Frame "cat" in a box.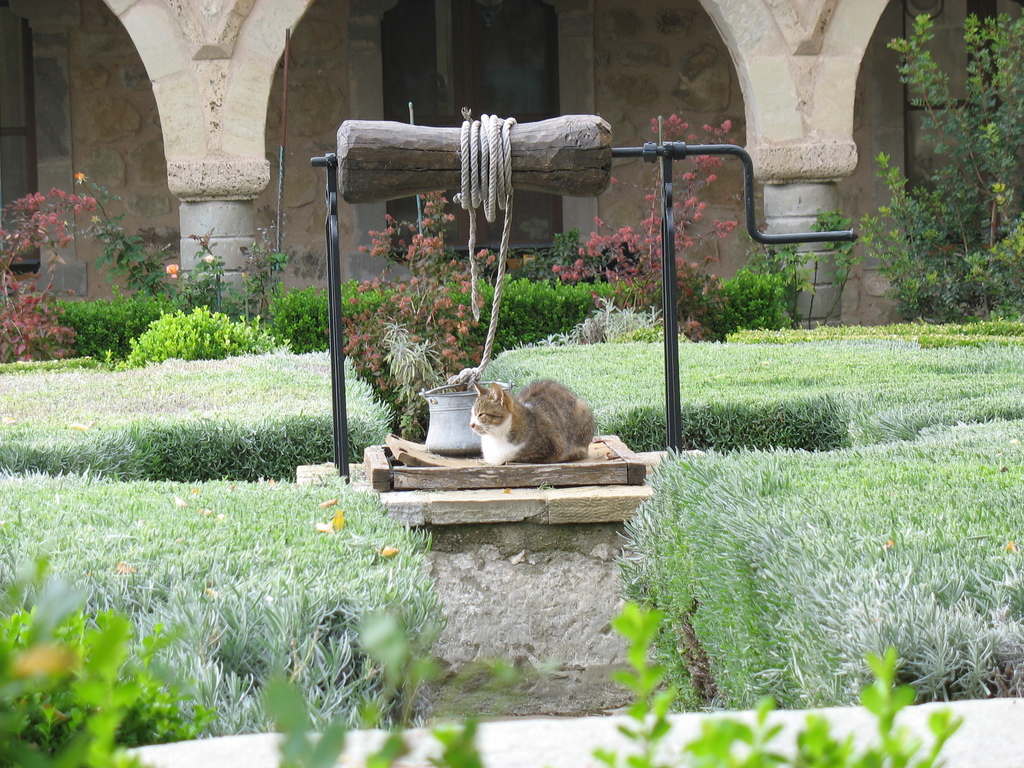
bbox=[467, 376, 593, 463].
